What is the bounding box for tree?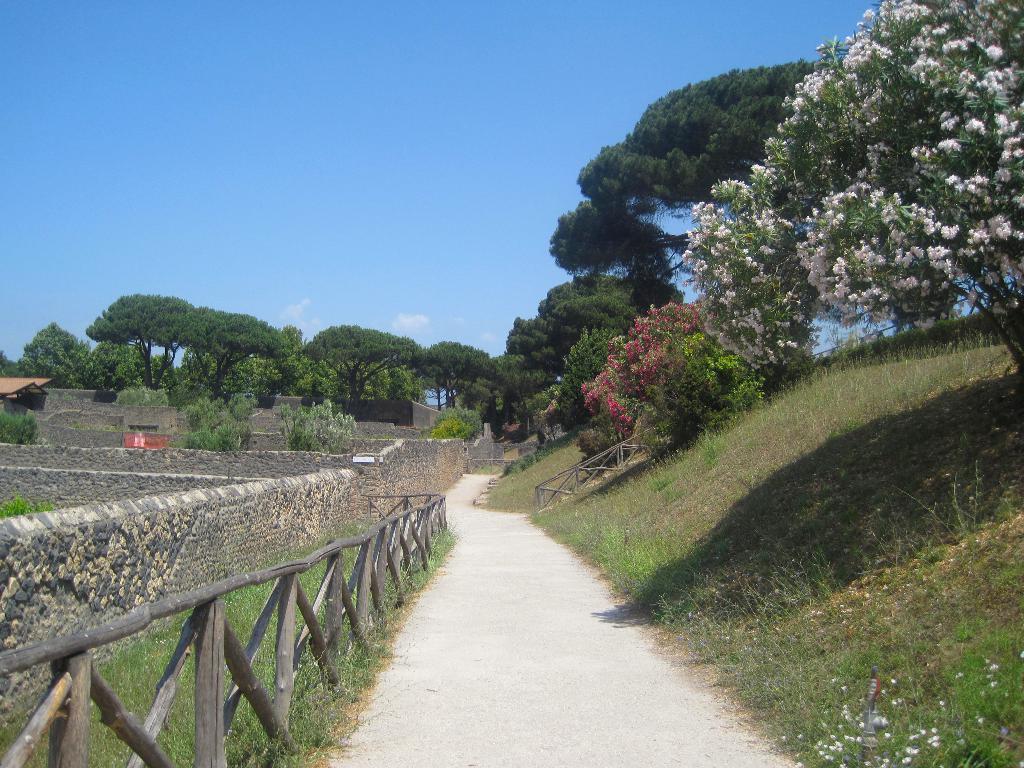
pyautogui.locateOnScreen(541, 193, 740, 288).
